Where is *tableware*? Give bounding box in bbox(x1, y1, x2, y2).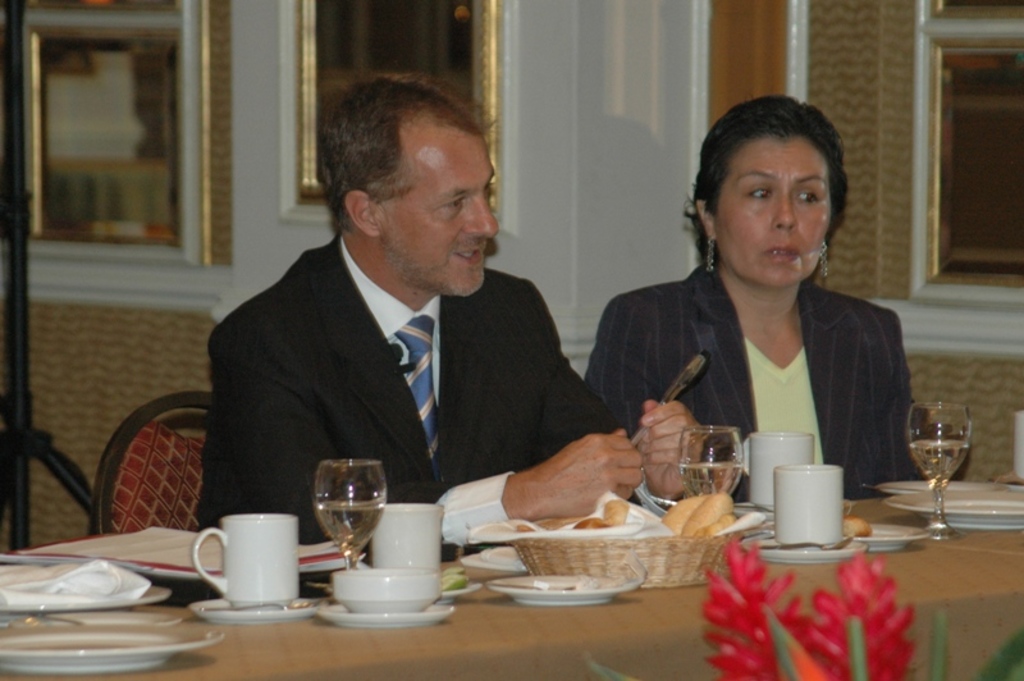
bbox(899, 492, 1023, 533).
